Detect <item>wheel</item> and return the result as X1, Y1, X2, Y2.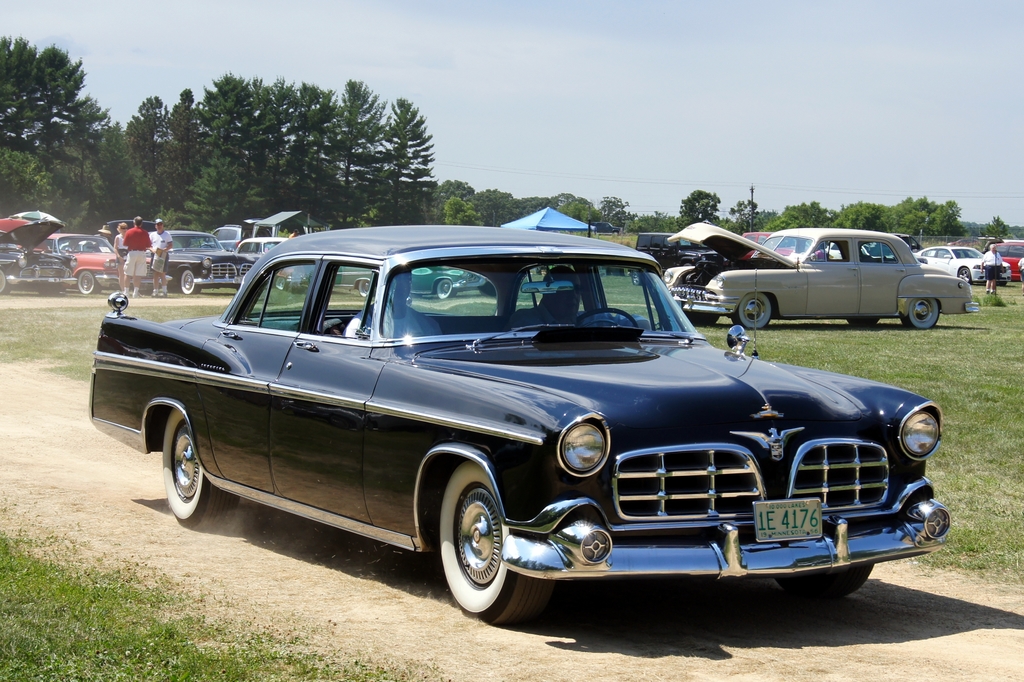
731, 292, 771, 329.
